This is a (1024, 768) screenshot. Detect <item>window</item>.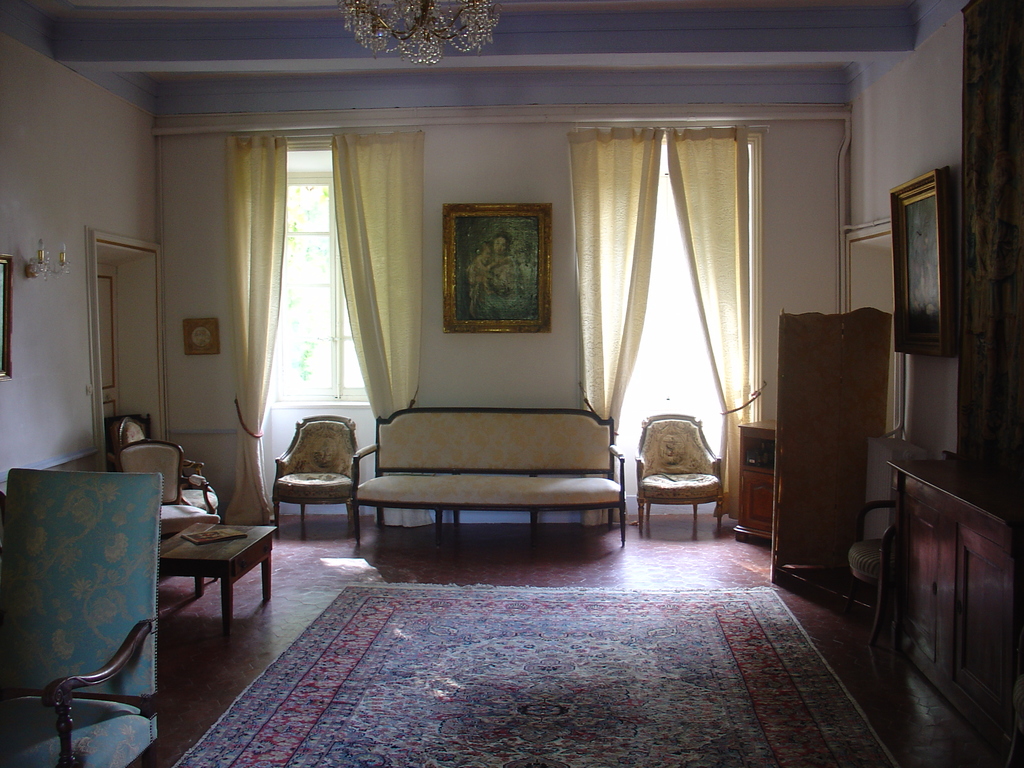
x1=253 y1=177 x2=415 y2=401.
